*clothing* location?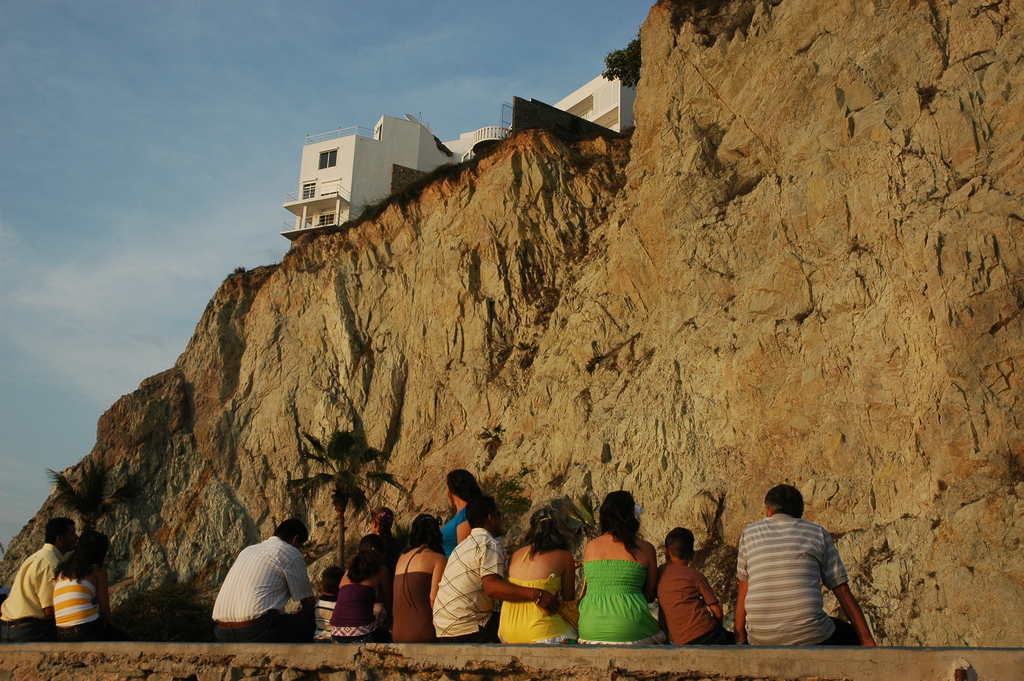
[49,557,141,634]
